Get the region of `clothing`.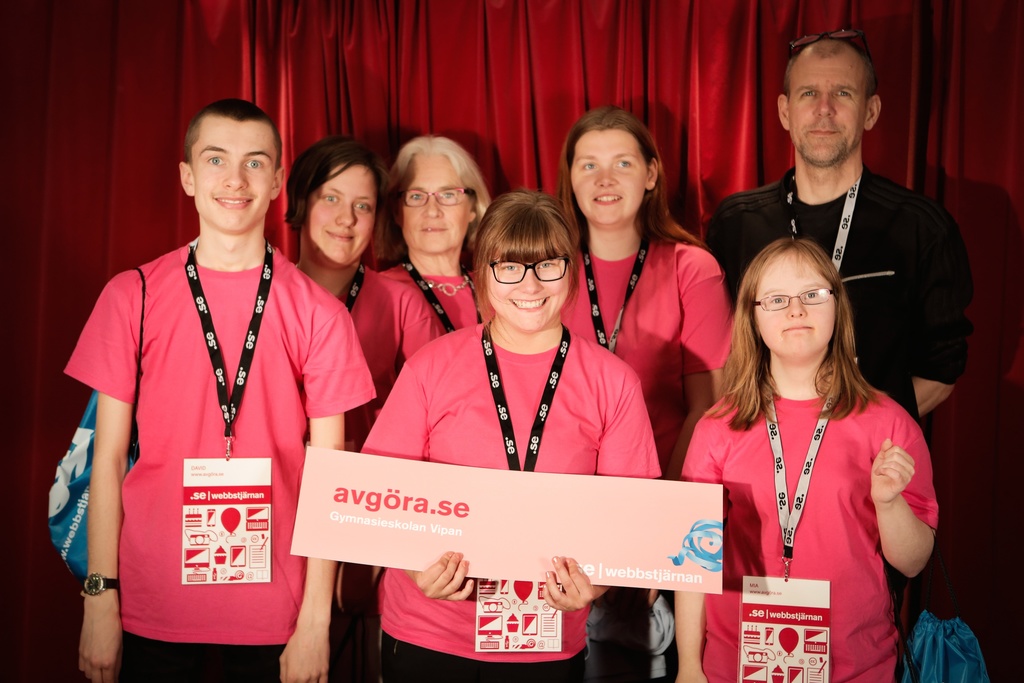
[72, 208, 335, 657].
